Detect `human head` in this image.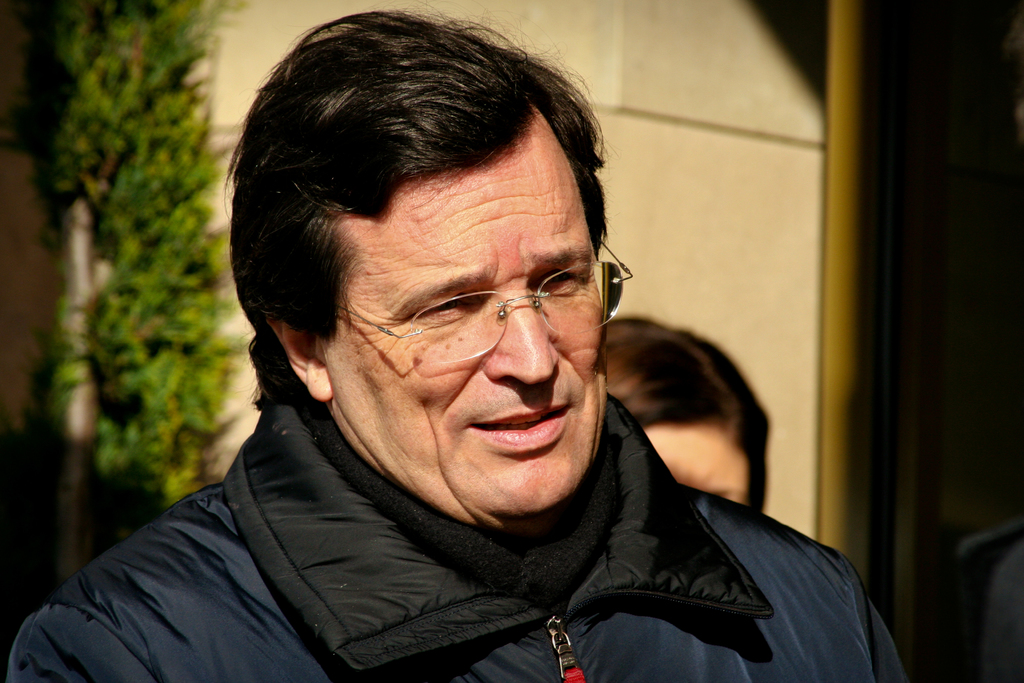
Detection: bbox=[607, 314, 772, 513].
